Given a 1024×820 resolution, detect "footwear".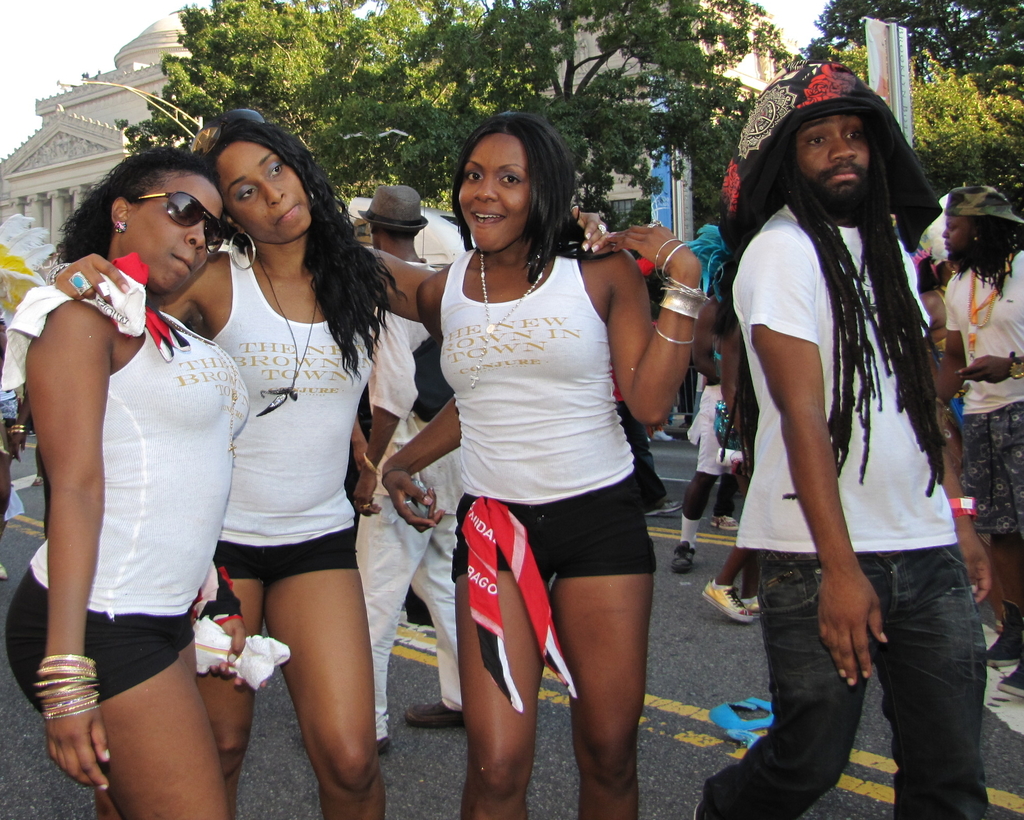
rect(673, 542, 694, 575).
